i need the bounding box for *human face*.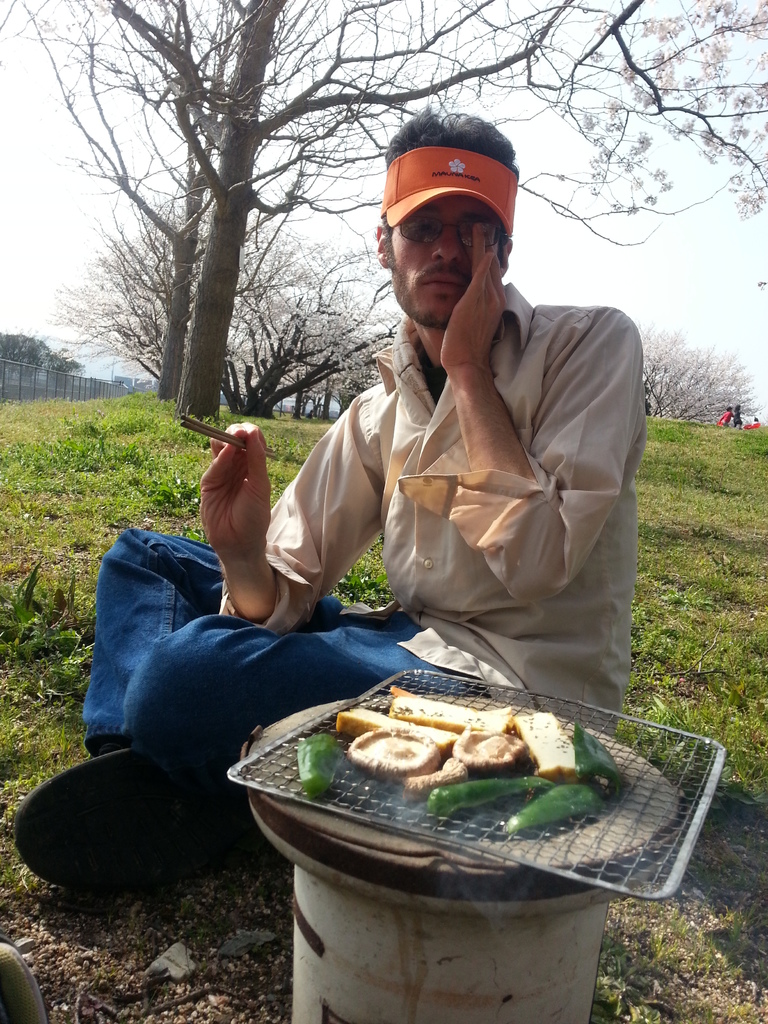
Here it is: rect(393, 195, 505, 332).
